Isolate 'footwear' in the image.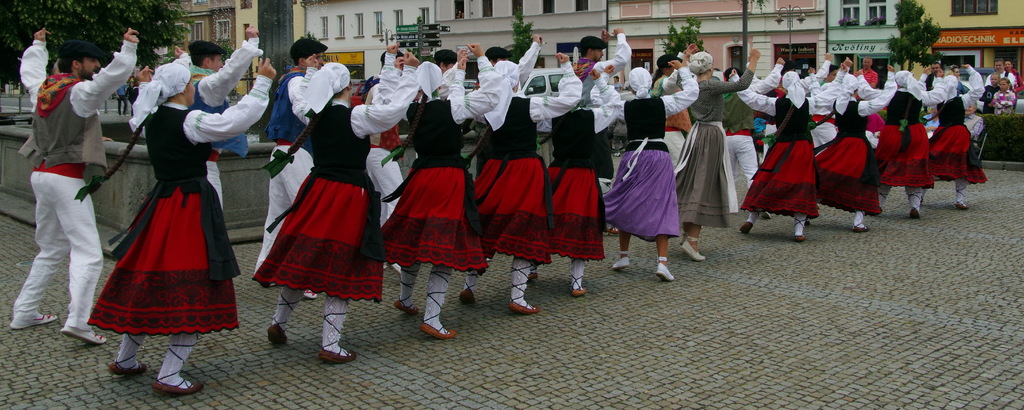
Isolated region: bbox=[262, 323, 289, 345].
